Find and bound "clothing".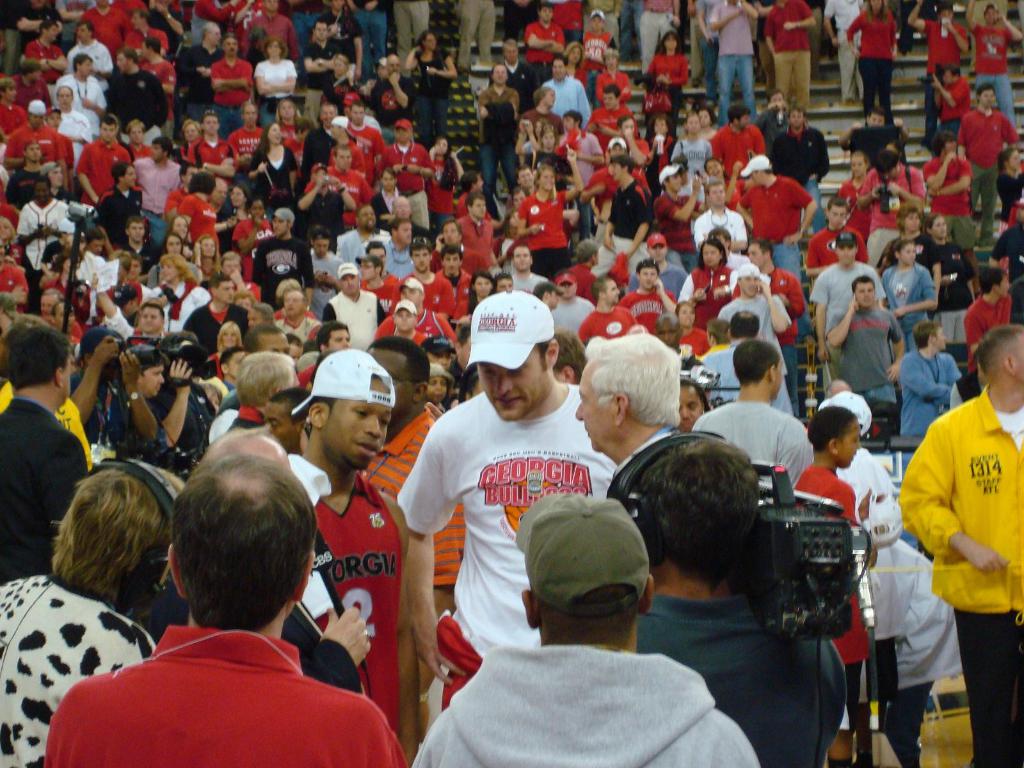
Bound: <box>510,273,544,289</box>.
